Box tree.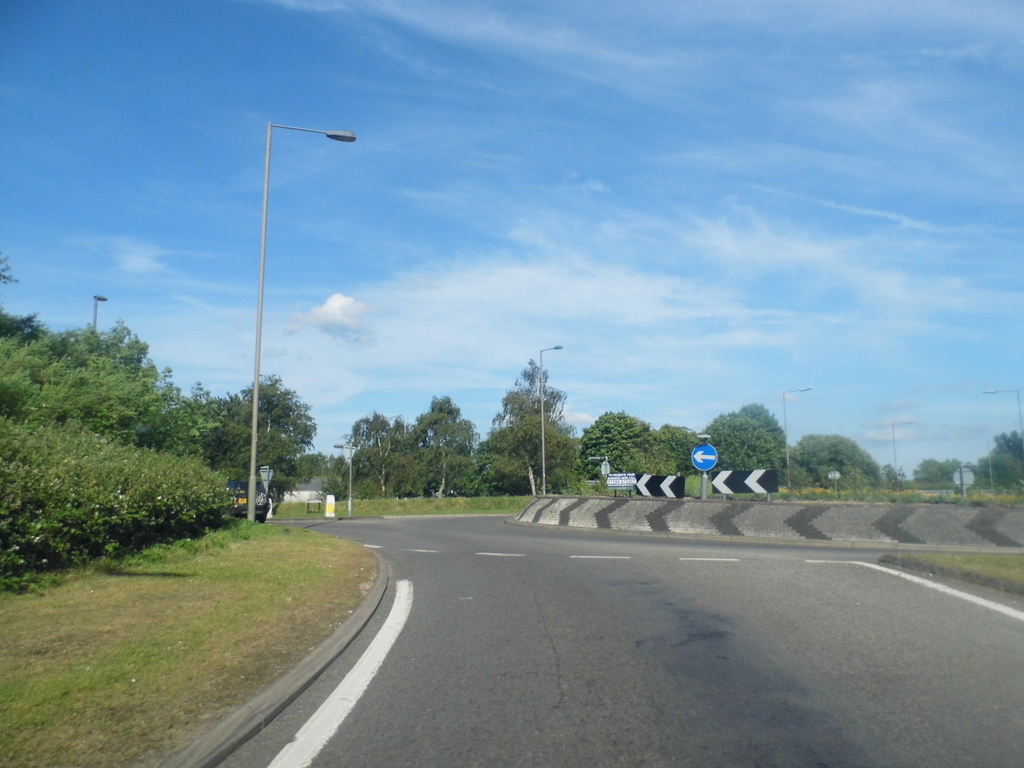
locate(973, 454, 1023, 486).
